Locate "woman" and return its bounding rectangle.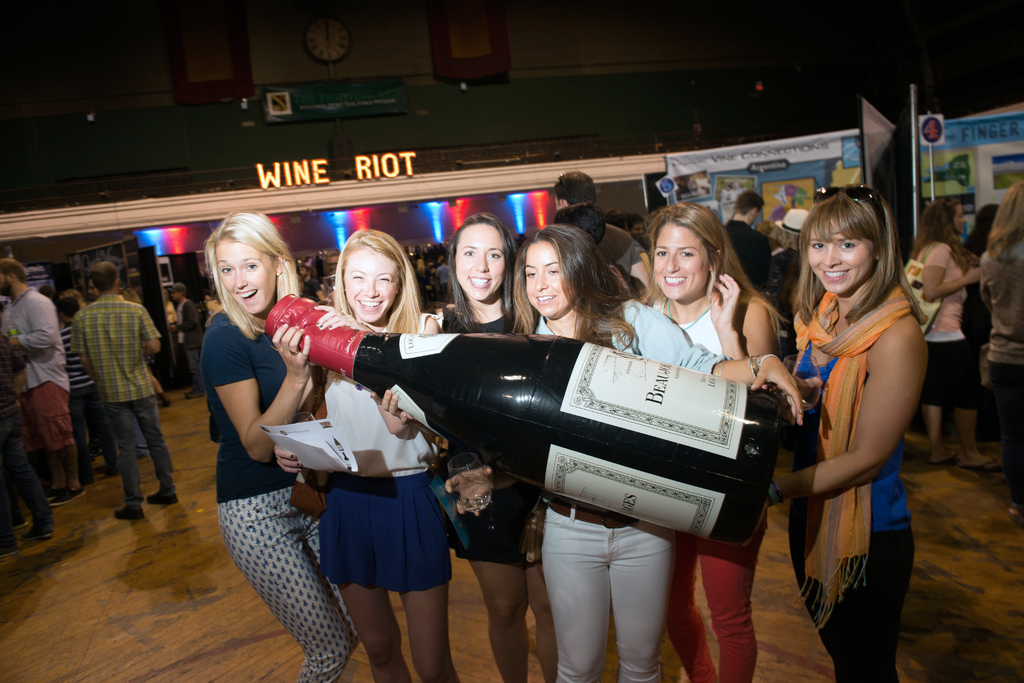
(x1=977, y1=182, x2=1023, y2=518).
